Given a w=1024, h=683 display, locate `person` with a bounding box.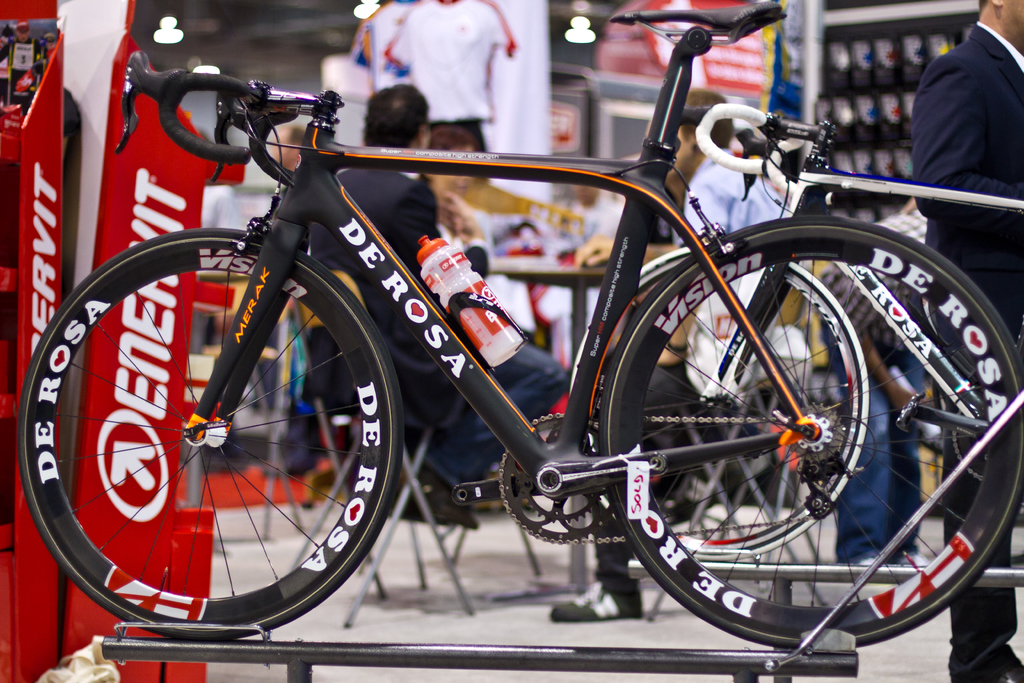
Located: BBox(298, 81, 573, 531).
